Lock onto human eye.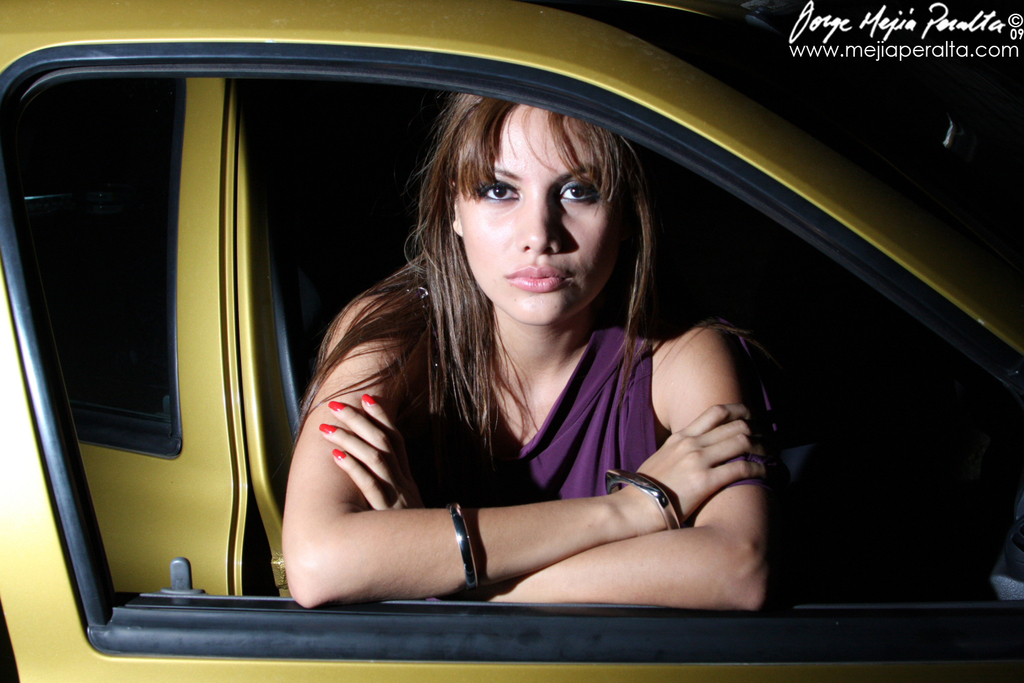
Locked: x1=558, y1=181, x2=597, y2=202.
